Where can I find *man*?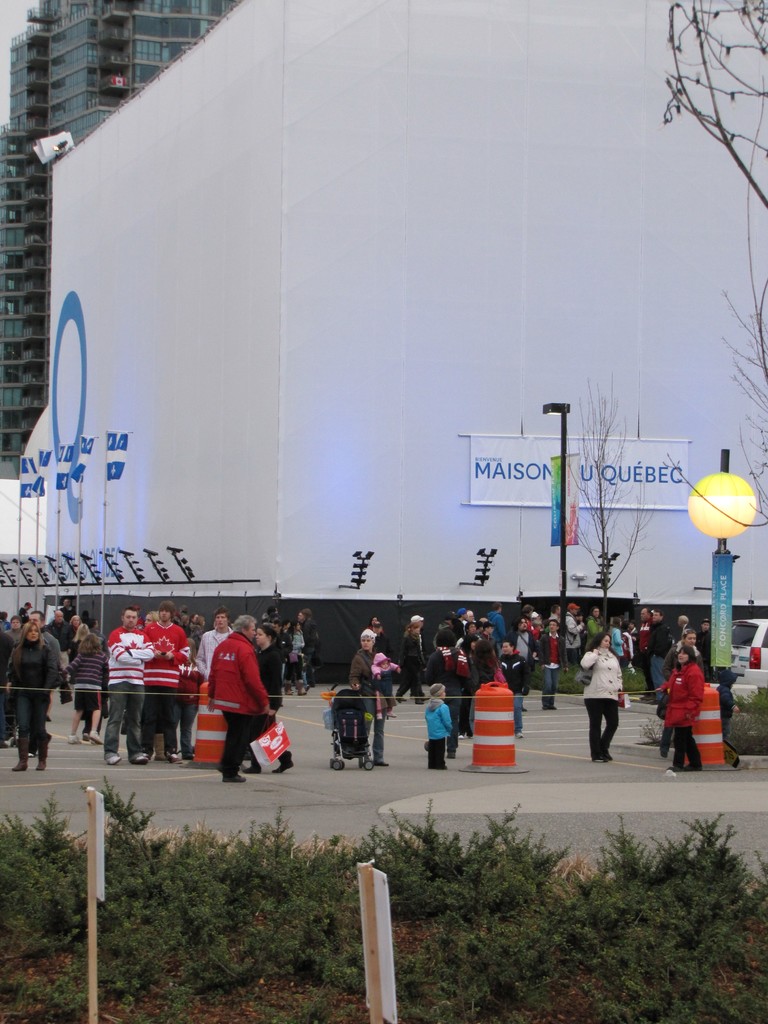
You can find it at crop(141, 605, 188, 755).
